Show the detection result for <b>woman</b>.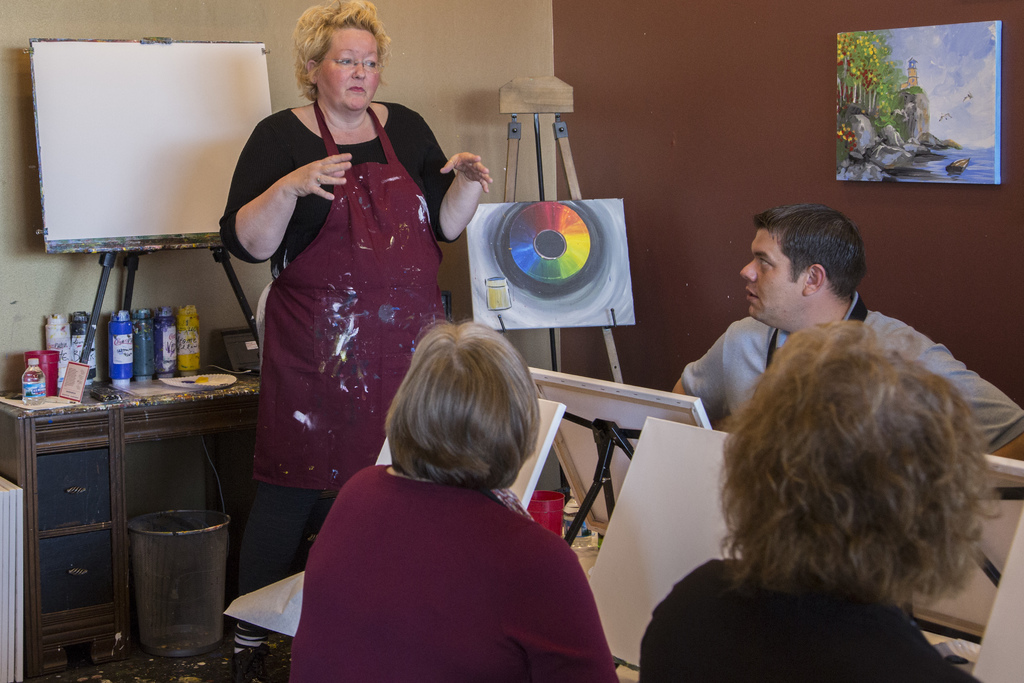
x1=635 y1=318 x2=997 y2=682.
